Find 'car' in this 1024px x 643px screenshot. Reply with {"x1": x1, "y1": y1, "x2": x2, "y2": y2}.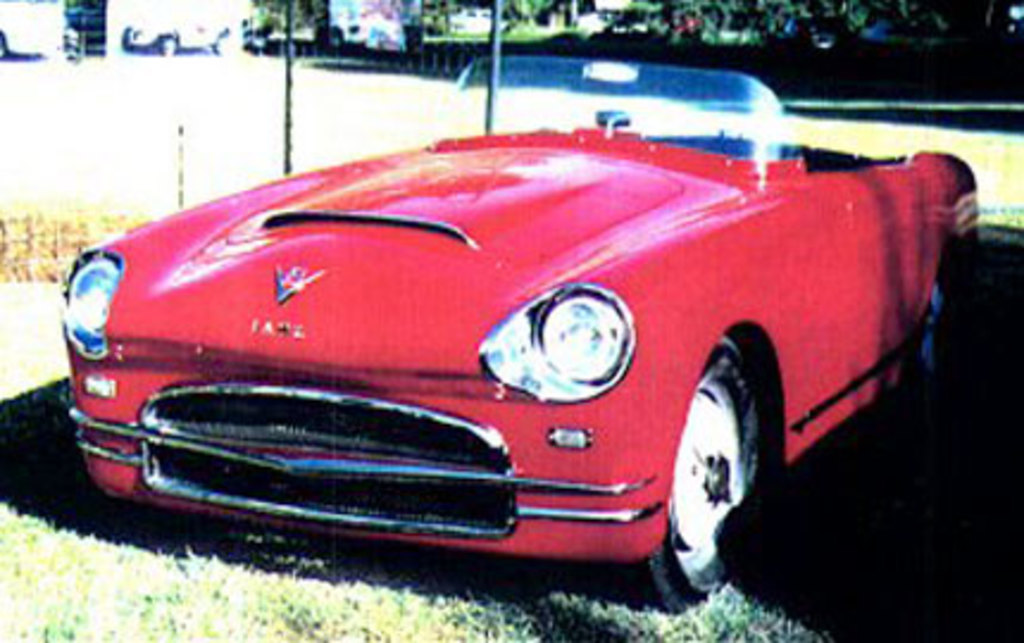
{"x1": 762, "y1": 19, "x2": 850, "y2": 43}.
